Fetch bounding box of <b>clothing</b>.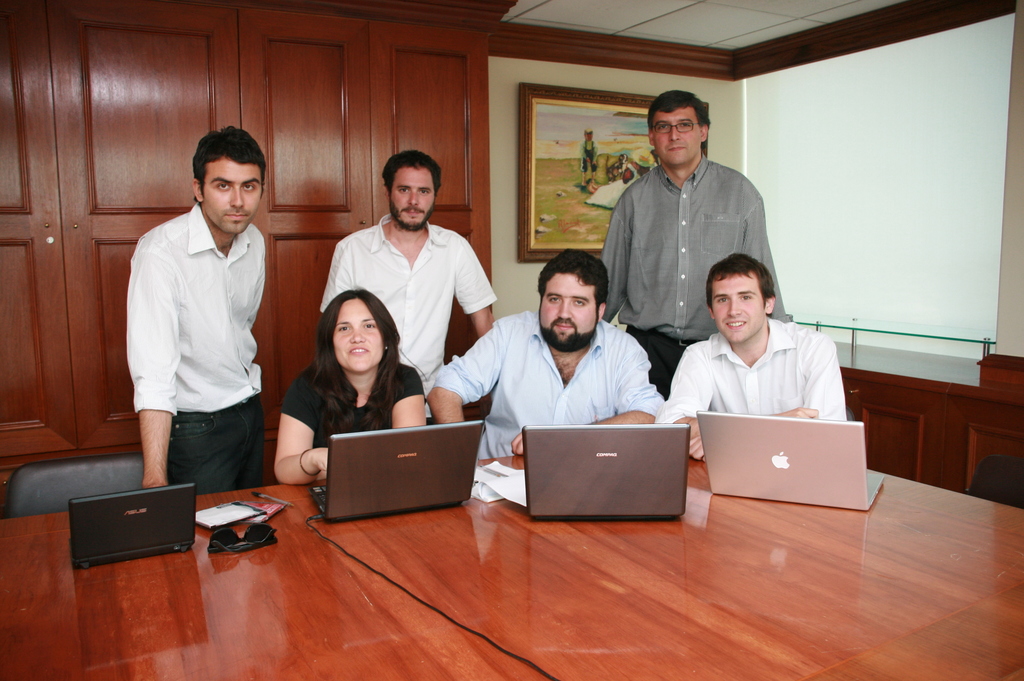
Bbox: [x1=433, y1=303, x2=669, y2=465].
